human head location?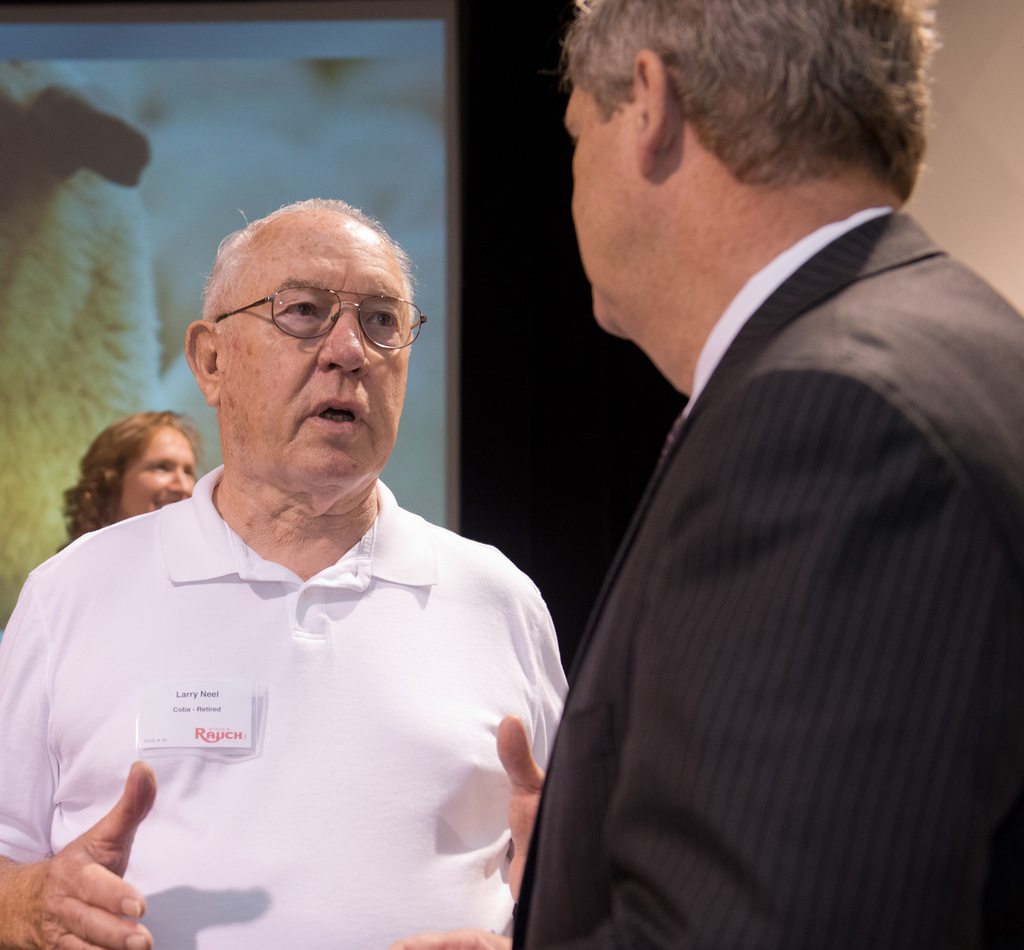
<box>60,409,209,541</box>
